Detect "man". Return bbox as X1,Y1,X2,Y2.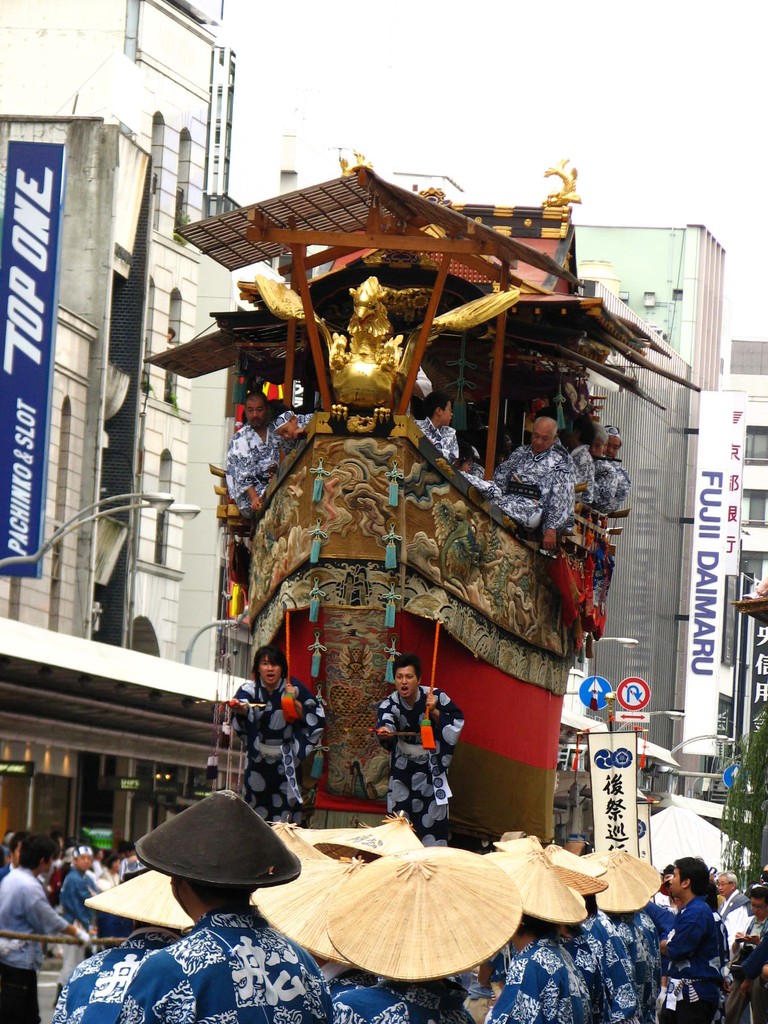
227,645,328,824.
